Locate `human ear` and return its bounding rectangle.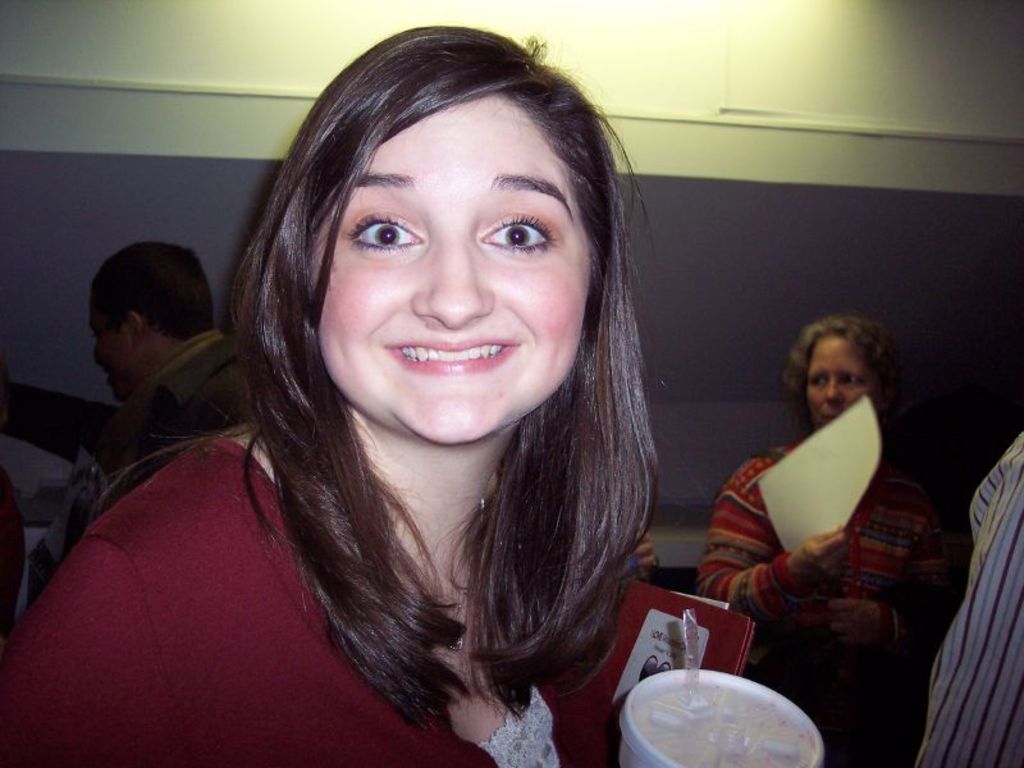
[124, 310, 140, 338].
